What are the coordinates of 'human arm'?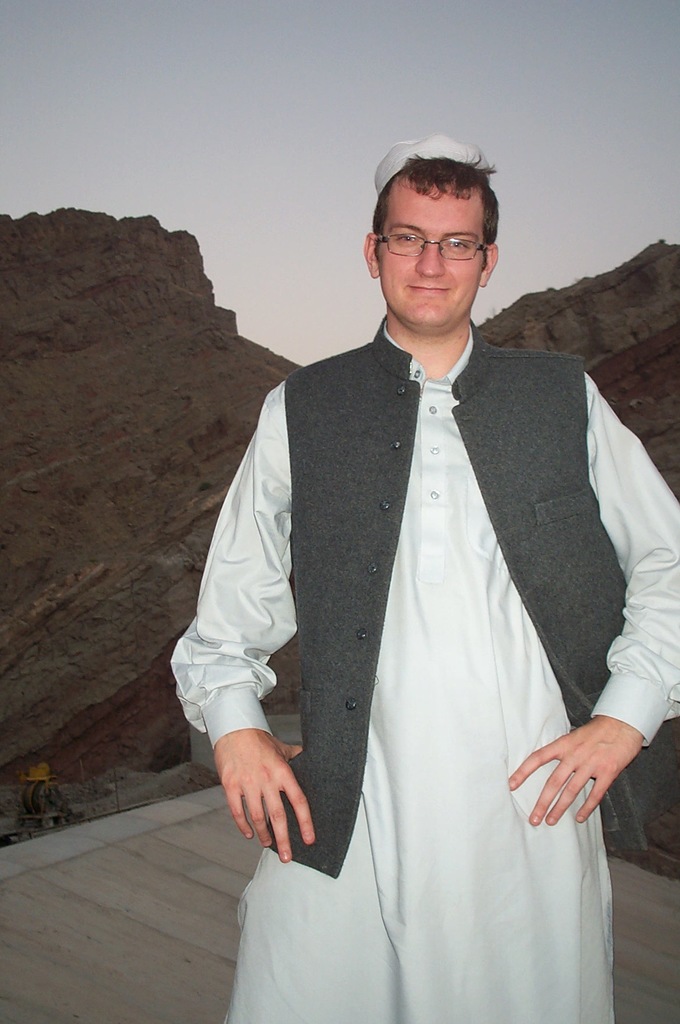
pyautogui.locateOnScreen(169, 386, 308, 858).
